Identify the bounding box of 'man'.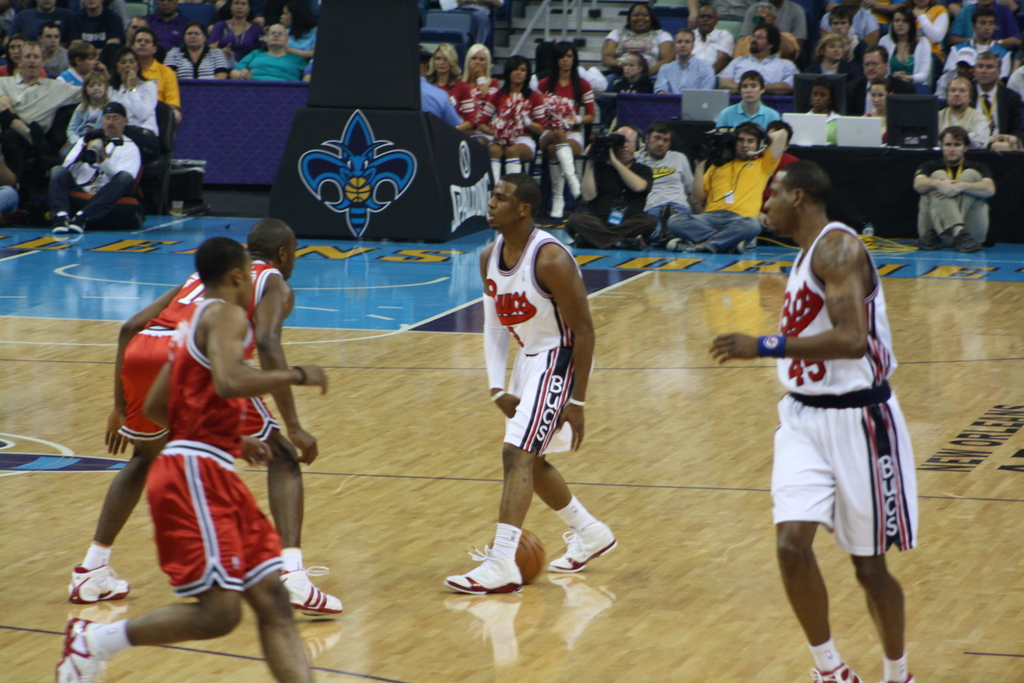
(971,53,1023,151).
